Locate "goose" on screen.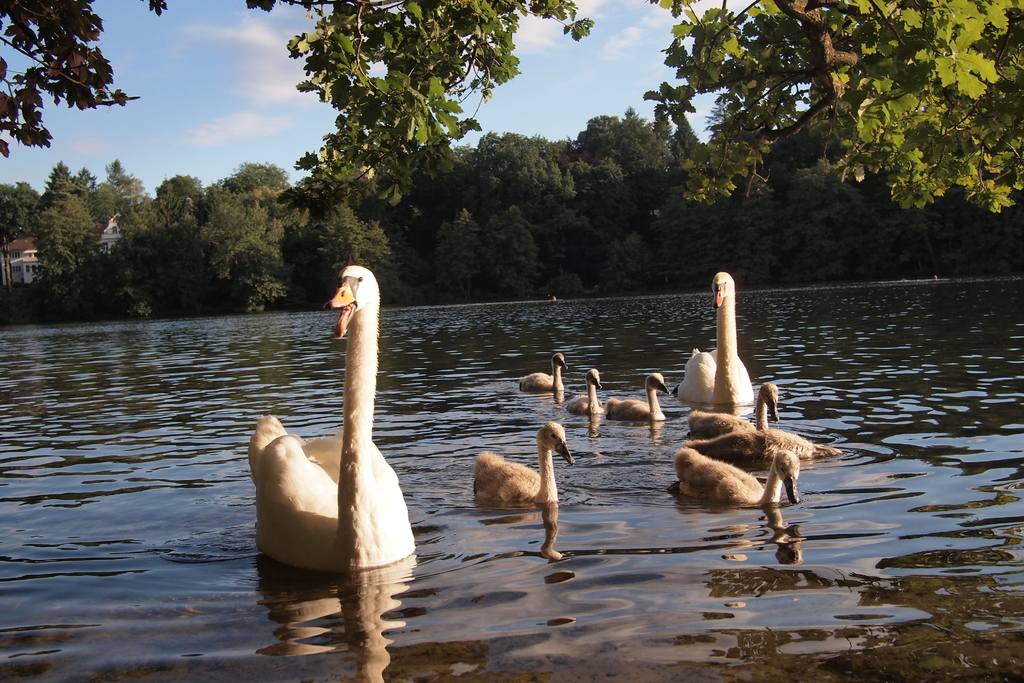
On screen at select_region(605, 373, 673, 423).
